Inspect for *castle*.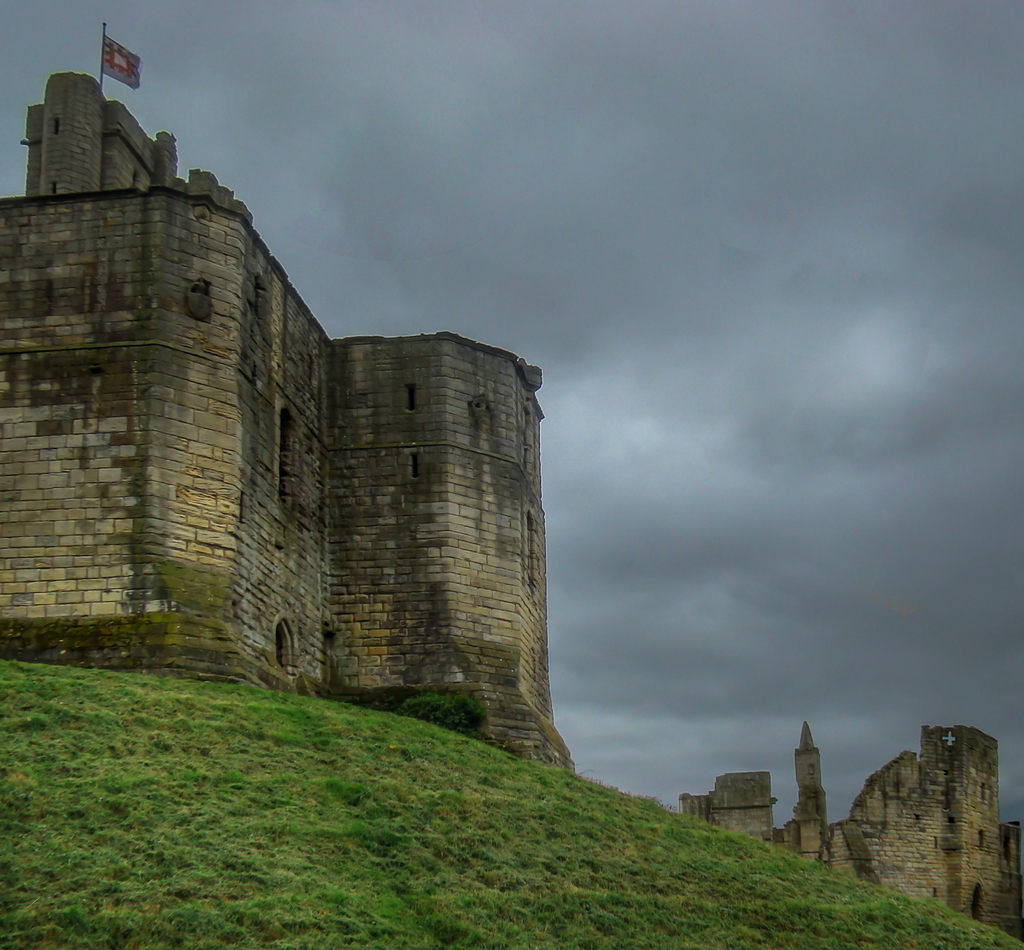
Inspection: (x1=827, y1=717, x2=998, y2=937).
